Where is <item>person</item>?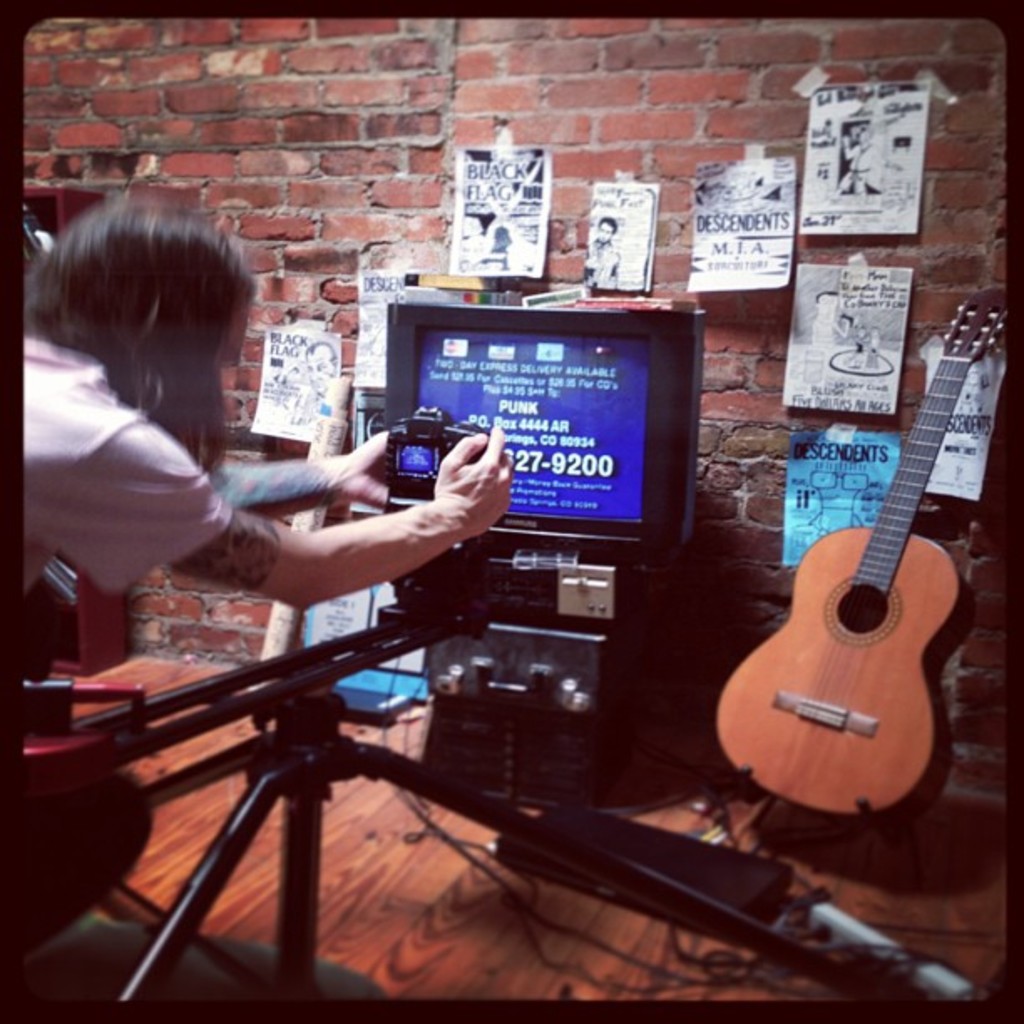
[18,186,520,617].
